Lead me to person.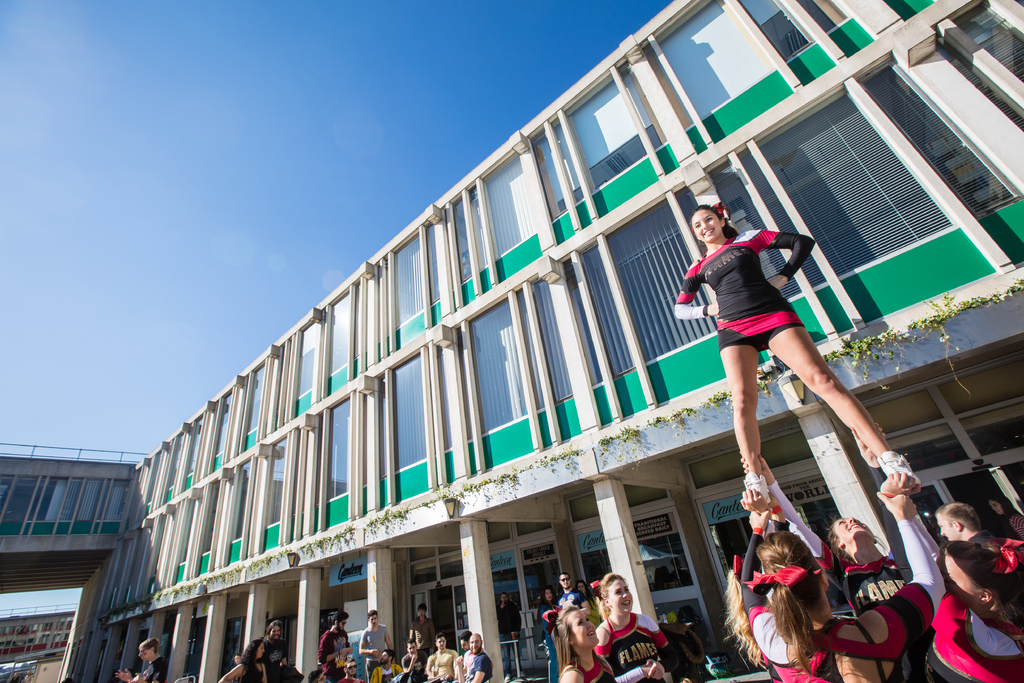
Lead to pyautogui.locateOnScreen(738, 514, 882, 682).
